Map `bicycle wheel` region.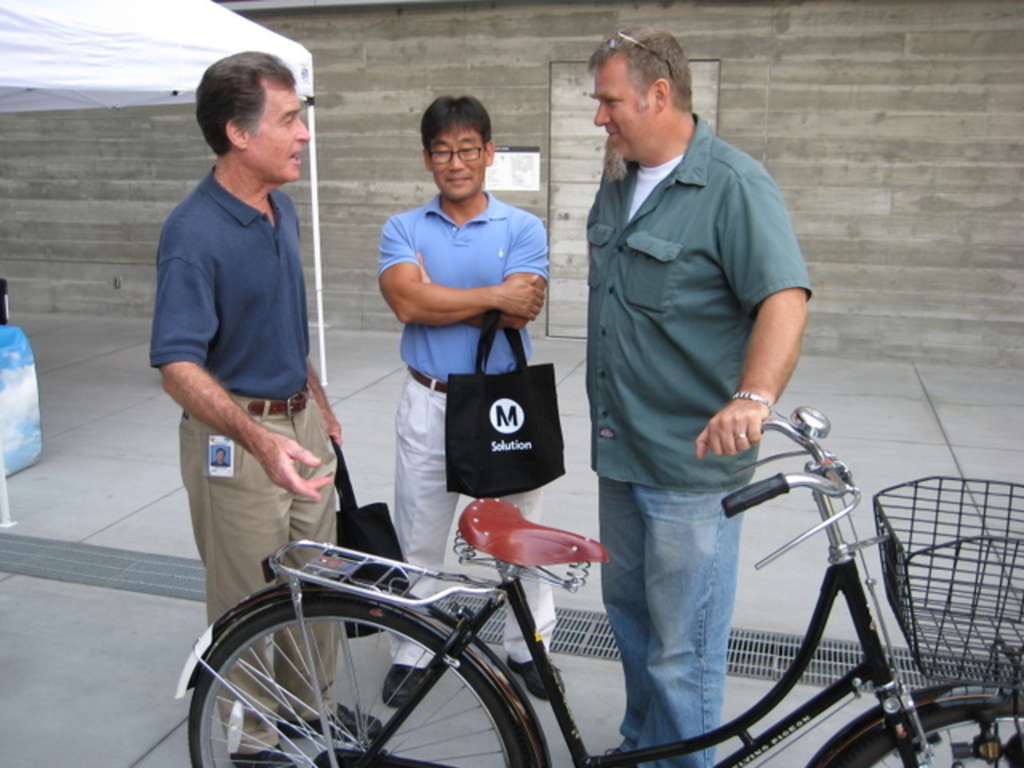
Mapped to bbox=(190, 589, 542, 766).
